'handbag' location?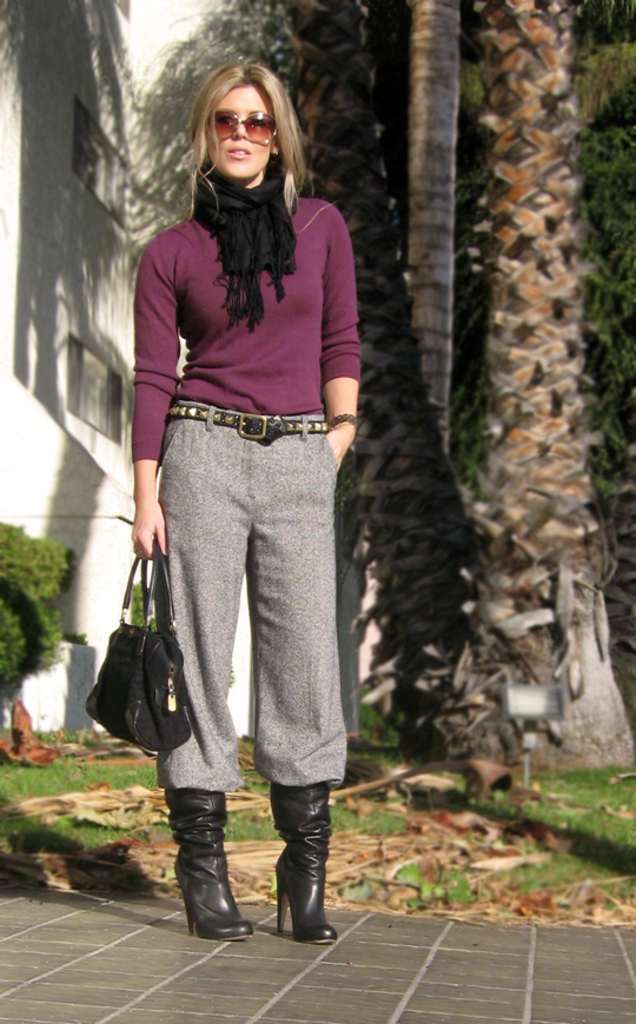
80/547/191/754
